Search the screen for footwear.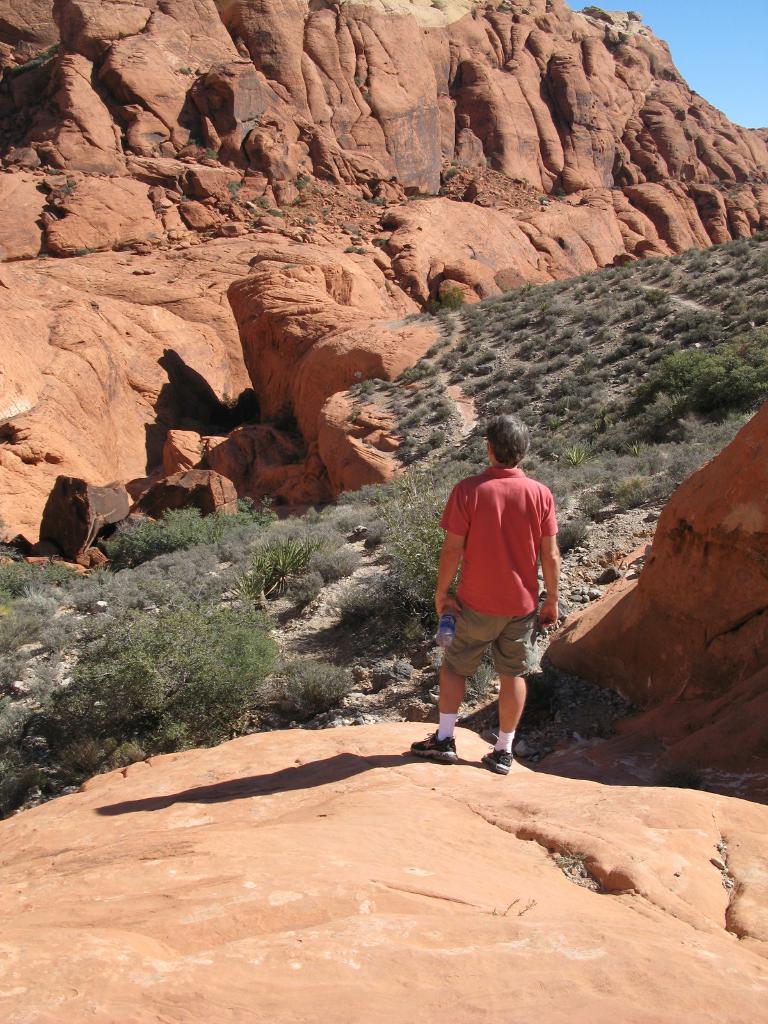
Found at bbox=(475, 749, 513, 772).
